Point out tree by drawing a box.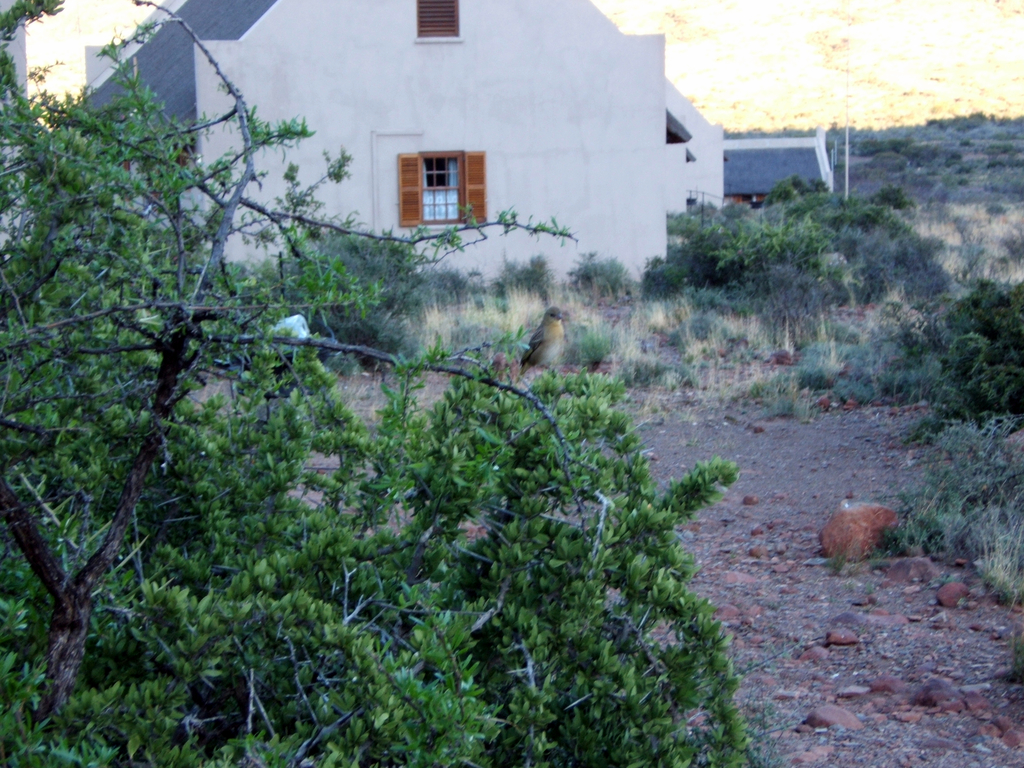
pyautogui.locateOnScreen(0, 21, 822, 724).
